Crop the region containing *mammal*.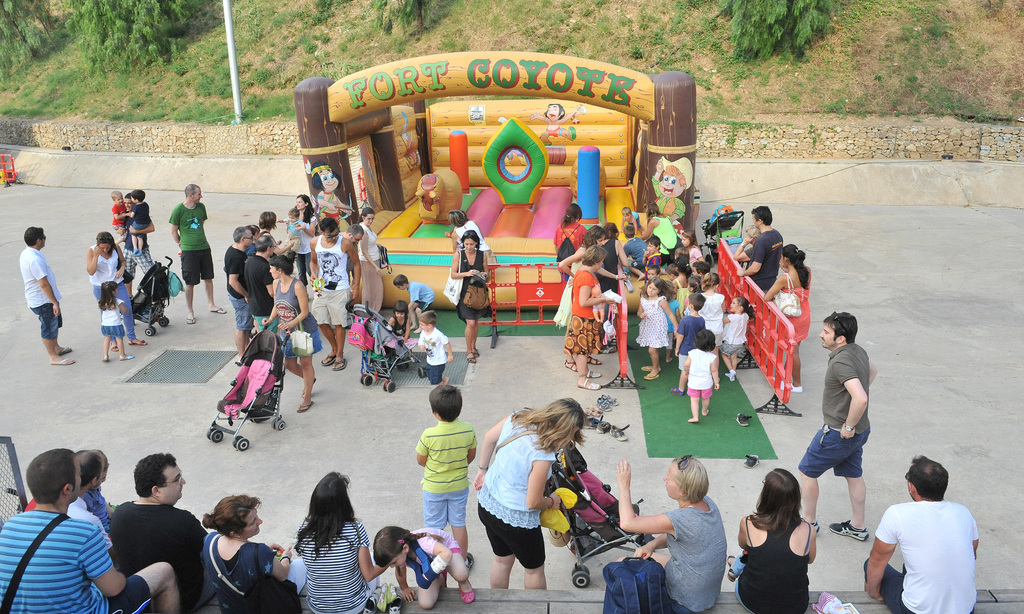
Crop region: Rect(99, 281, 134, 361).
